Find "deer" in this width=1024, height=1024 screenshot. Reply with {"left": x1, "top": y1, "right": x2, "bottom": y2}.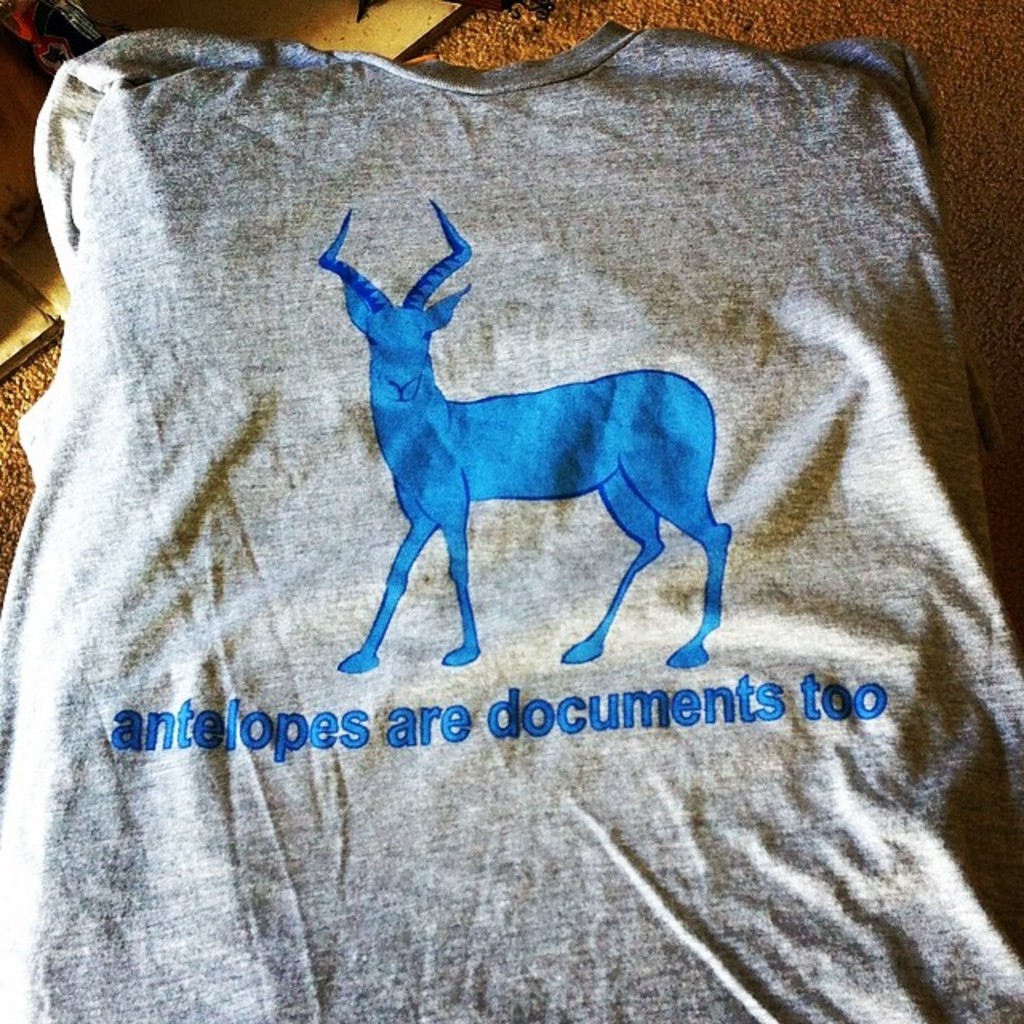
{"left": 315, "top": 195, "right": 733, "bottom": 672}.
